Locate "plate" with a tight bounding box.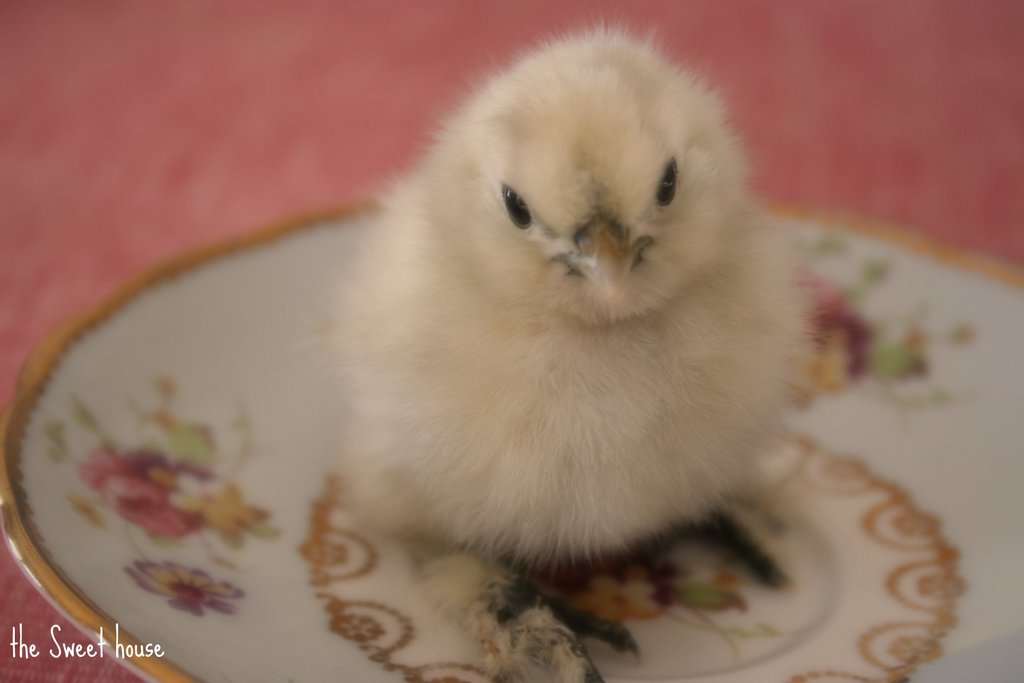
bbox=[0, 196, 1023, 682].
